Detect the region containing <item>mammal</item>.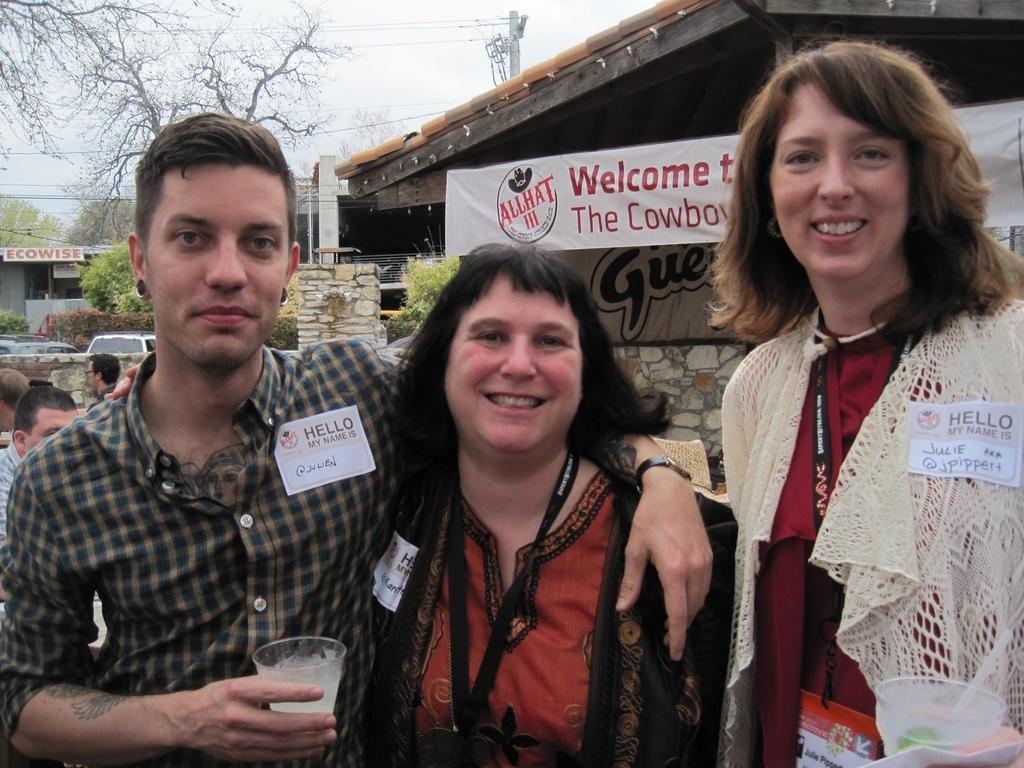
crop(0, 385, 82, 540).
